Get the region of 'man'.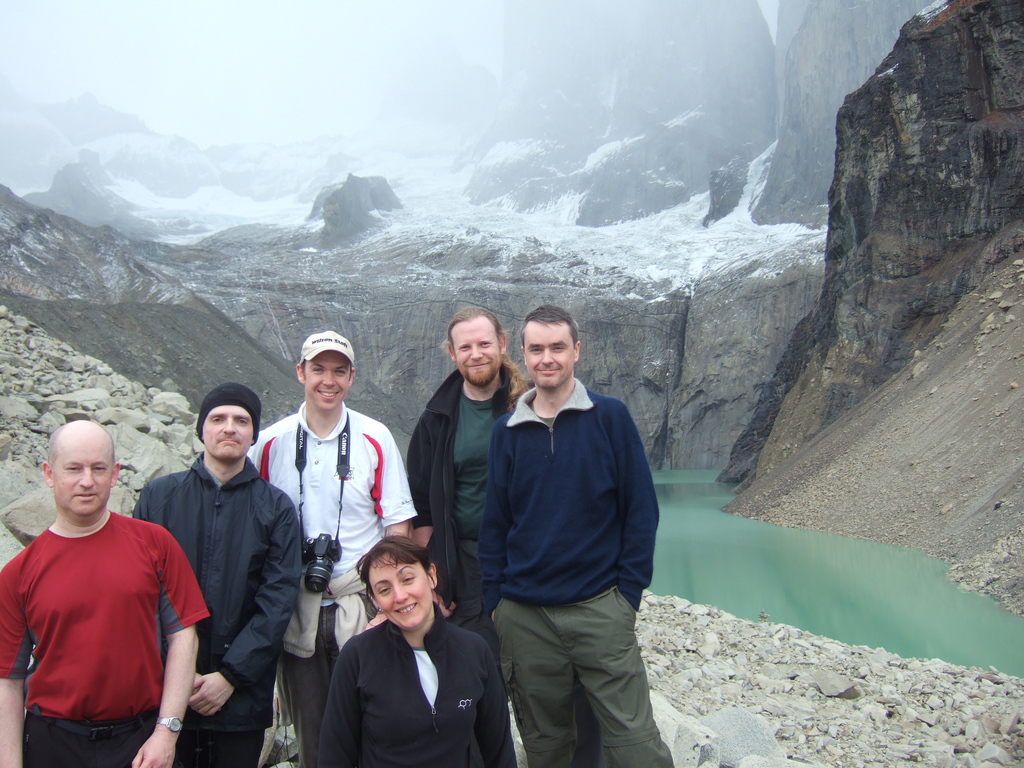
<bbox>479, 306, 675, 767</bbox>.
